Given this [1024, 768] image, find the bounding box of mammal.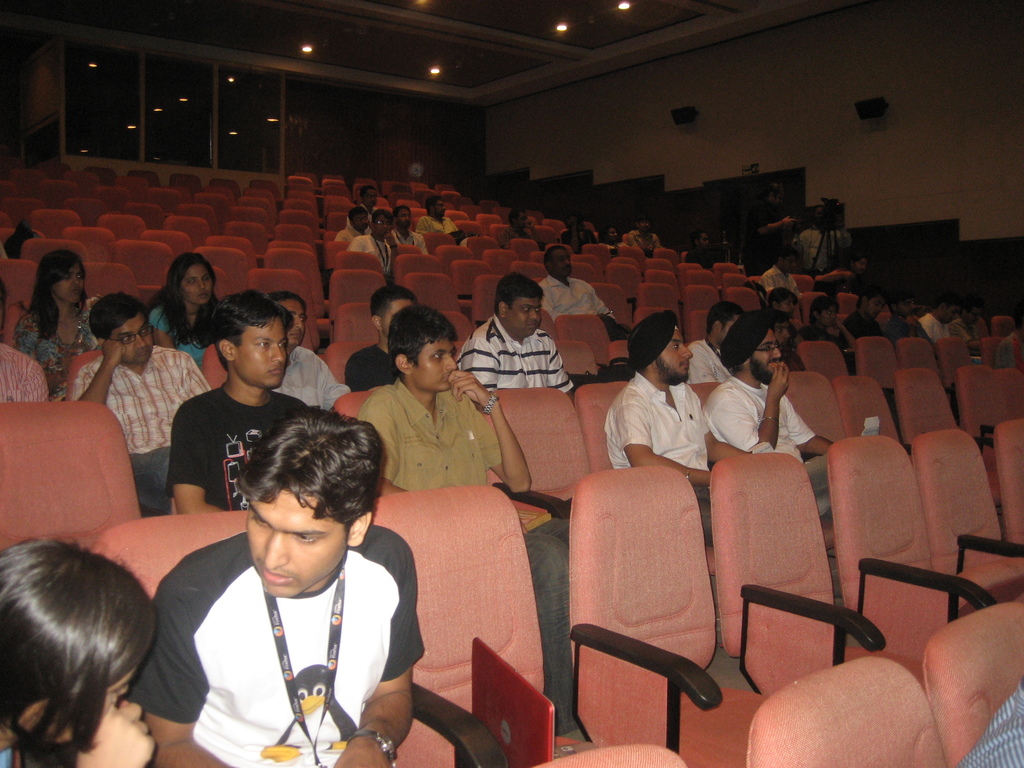
left=709, top=308, right=847, bottom=528.
